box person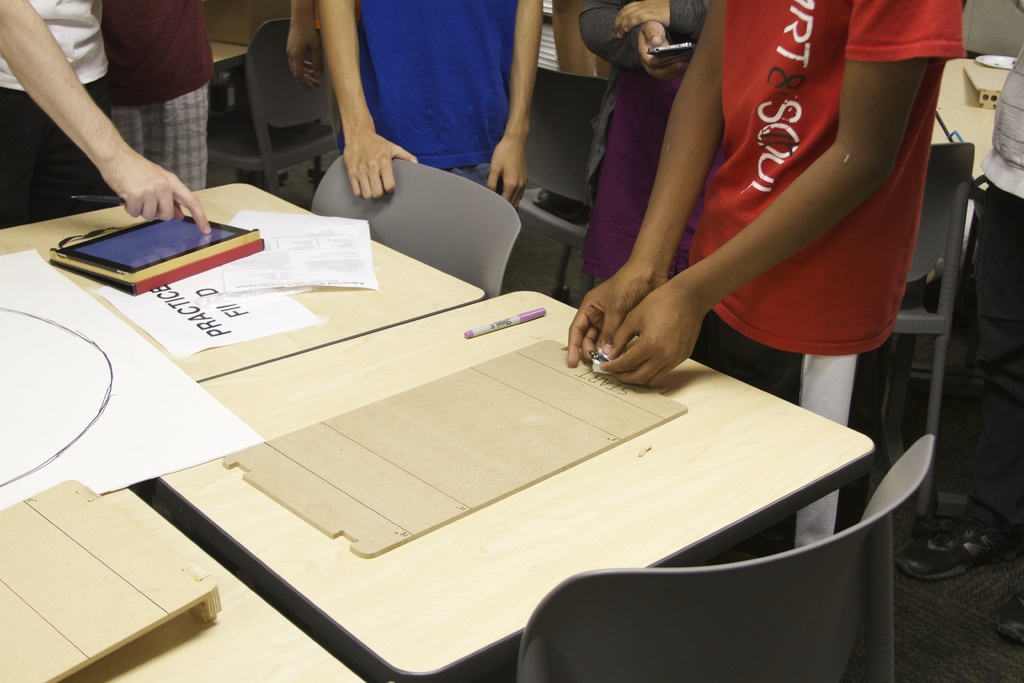
(84,0,232,214)
